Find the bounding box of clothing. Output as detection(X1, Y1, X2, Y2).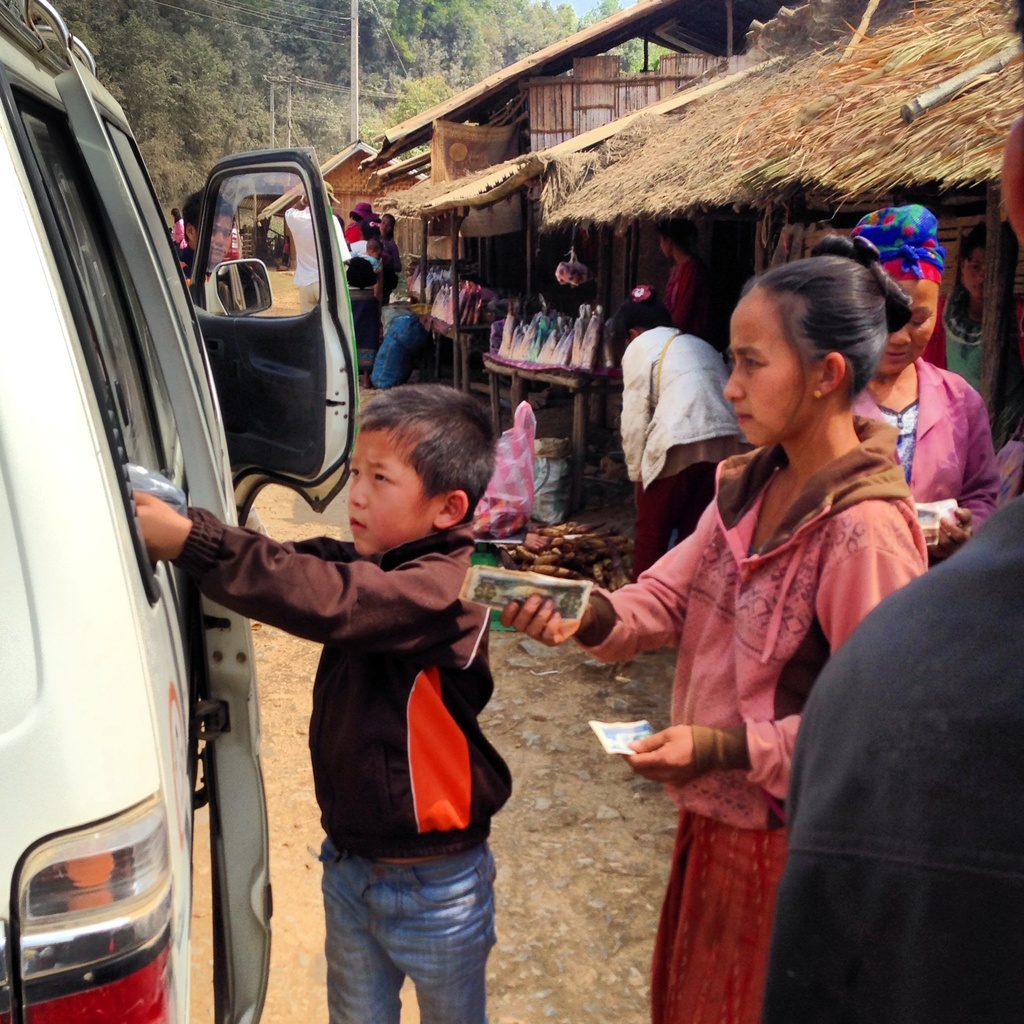
detection(851, 356, 998, 562).
